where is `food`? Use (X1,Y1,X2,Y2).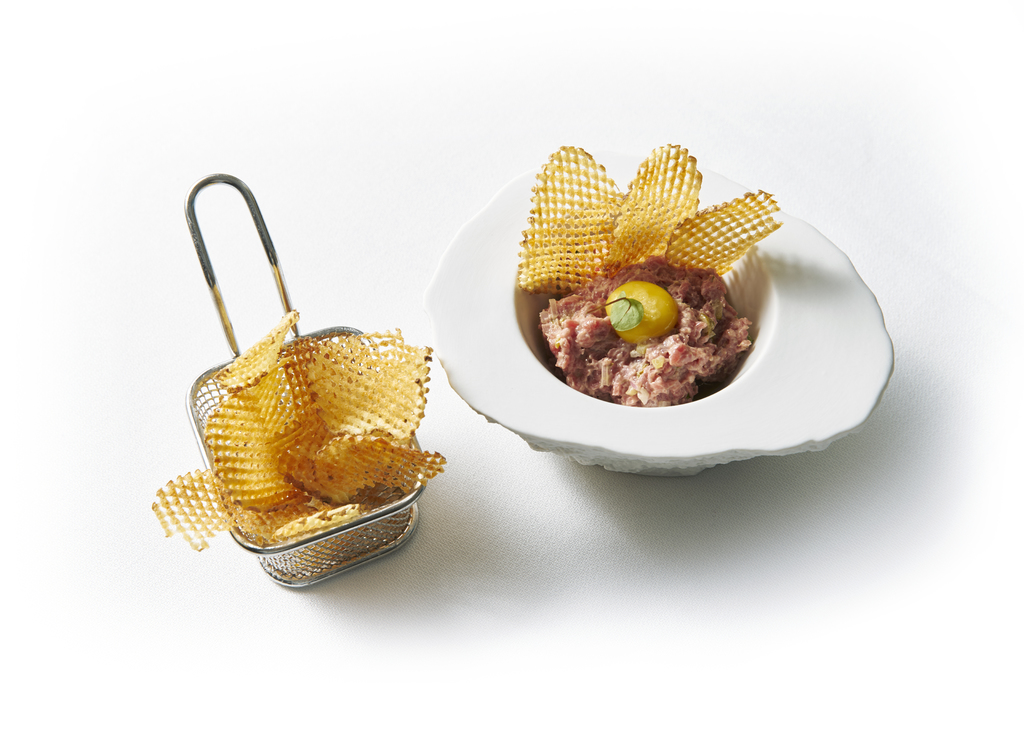
(148,306,448,584).
